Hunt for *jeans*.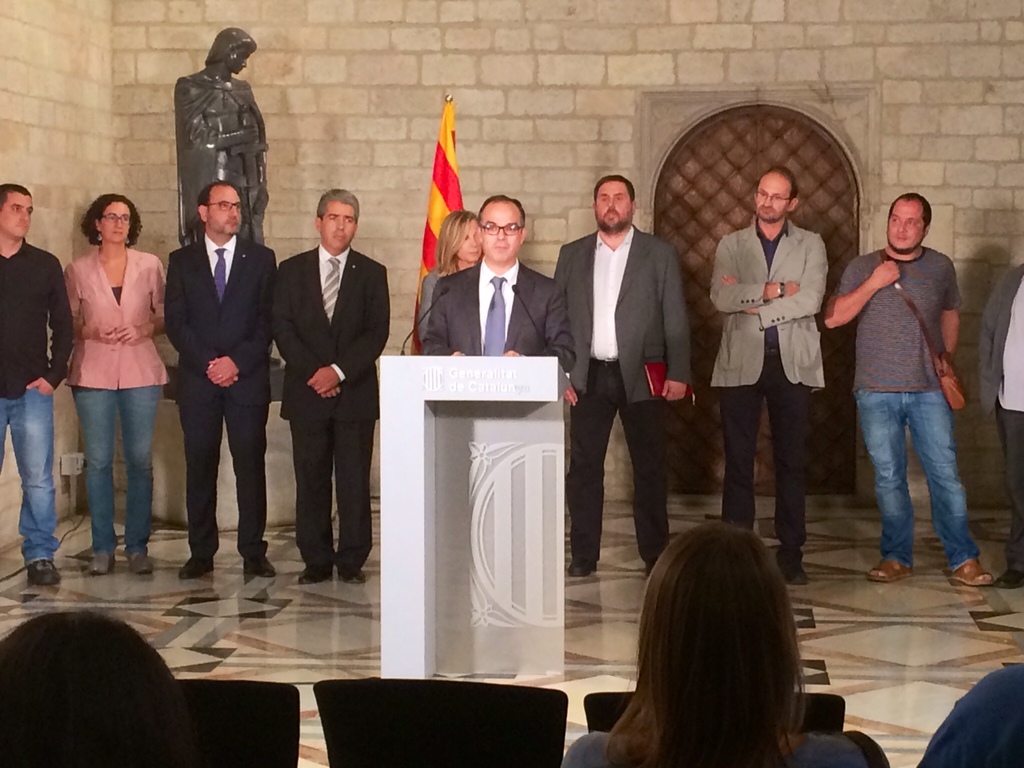
Hunted down at (71,388,156,550).
